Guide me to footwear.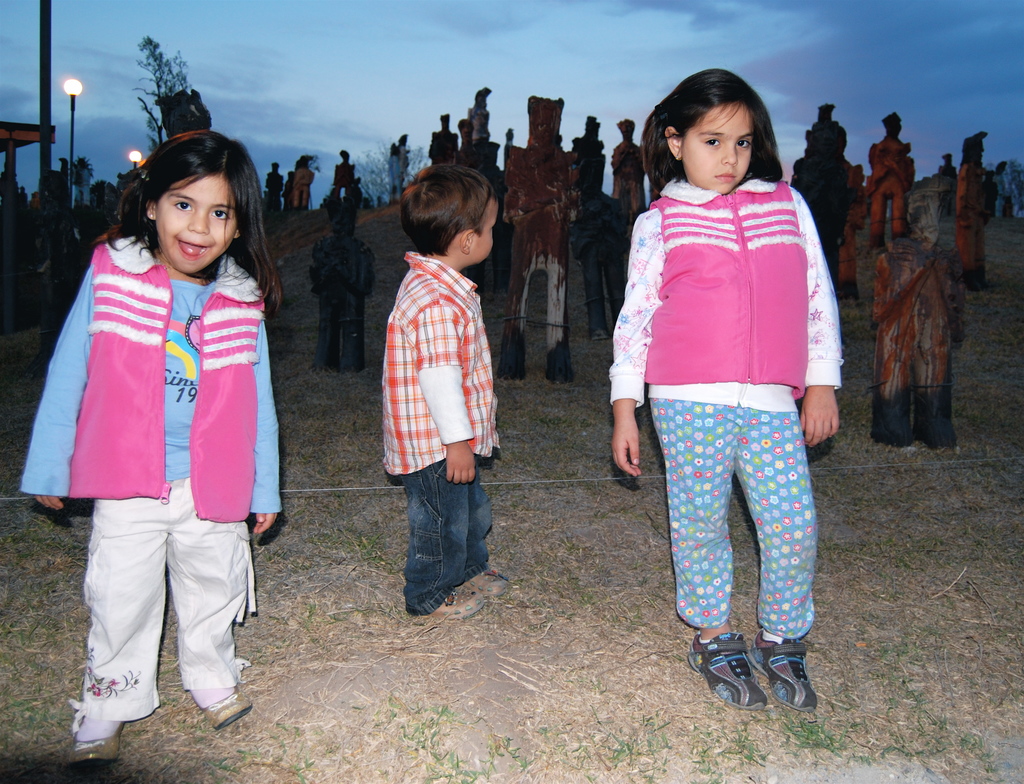
Guidance: (748, 633, 817, 710).
